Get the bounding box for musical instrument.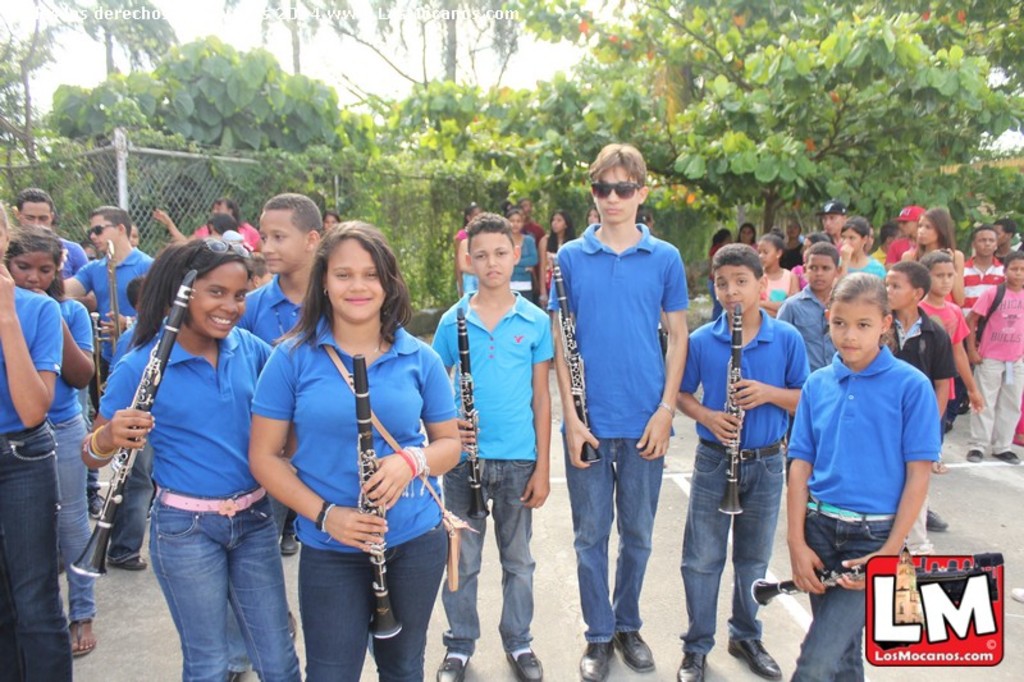
750:544:908:601.
